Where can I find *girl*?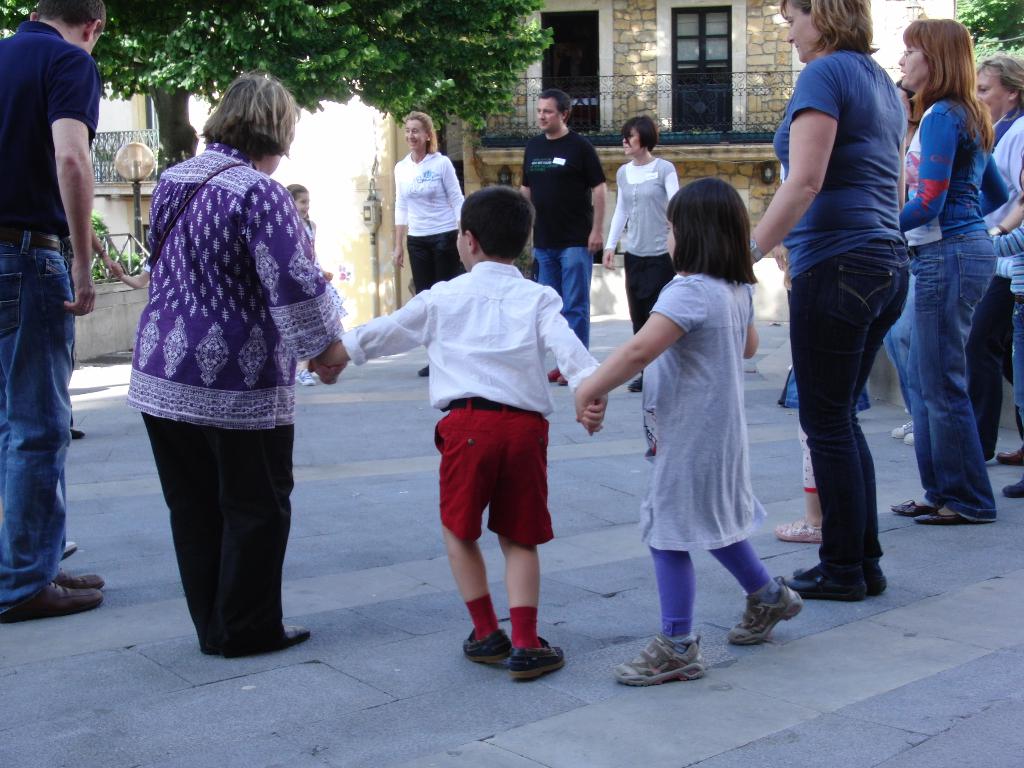
You can find it at region(287, 184, 334, 387).
